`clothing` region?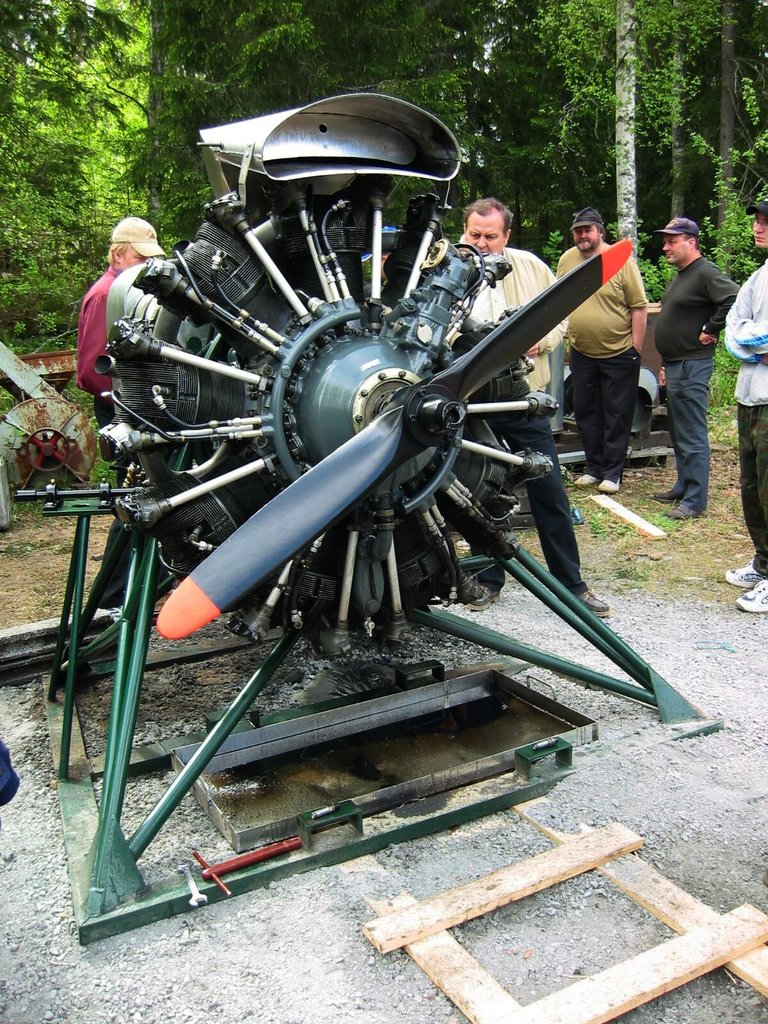
x1=723, y1=257, x2=767, y2=578
